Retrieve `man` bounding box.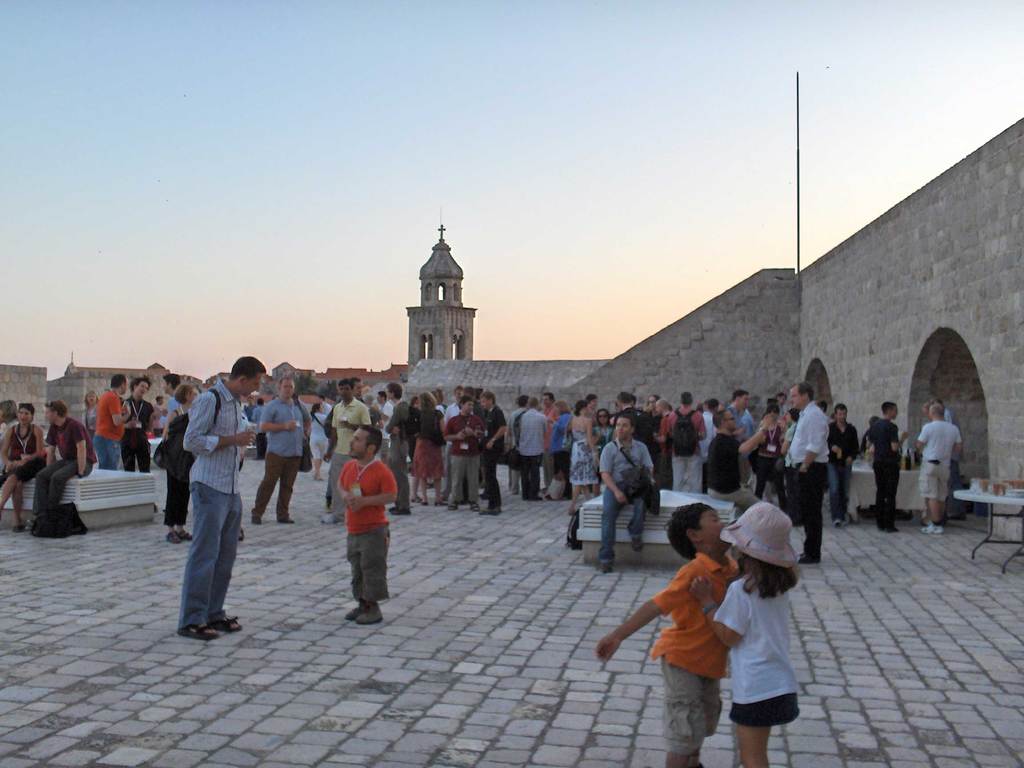
Bounding box: detection(387, 381, 412, 514).
